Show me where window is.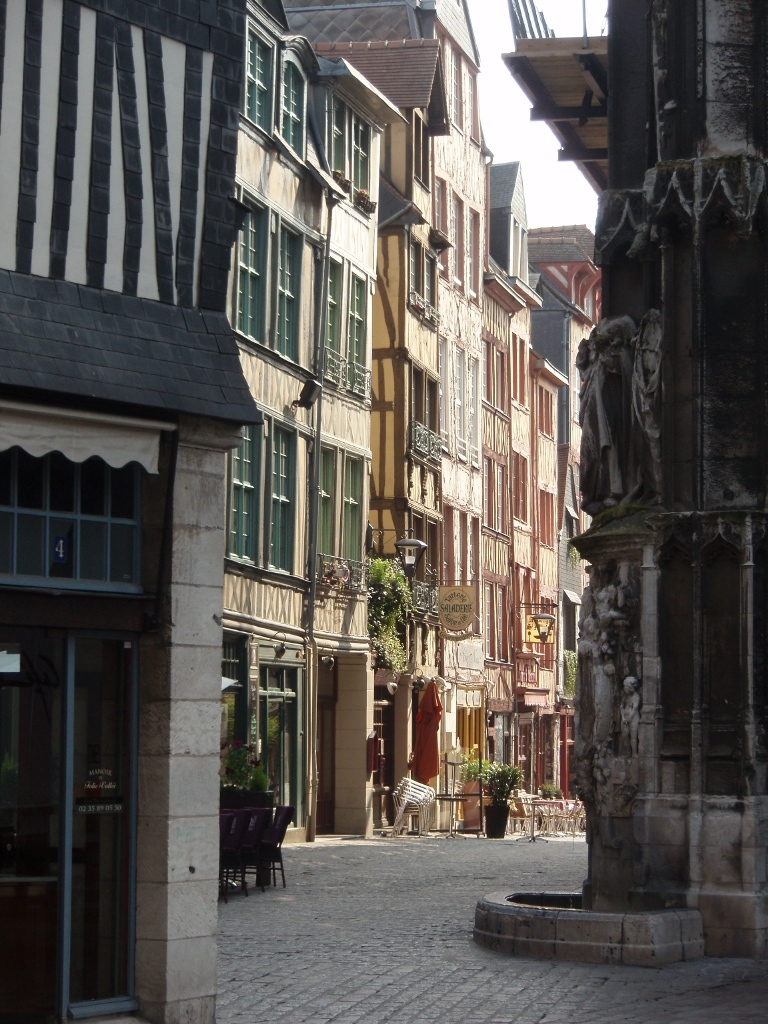
window is at [left=407, top=232, right=444, bottom=331].
